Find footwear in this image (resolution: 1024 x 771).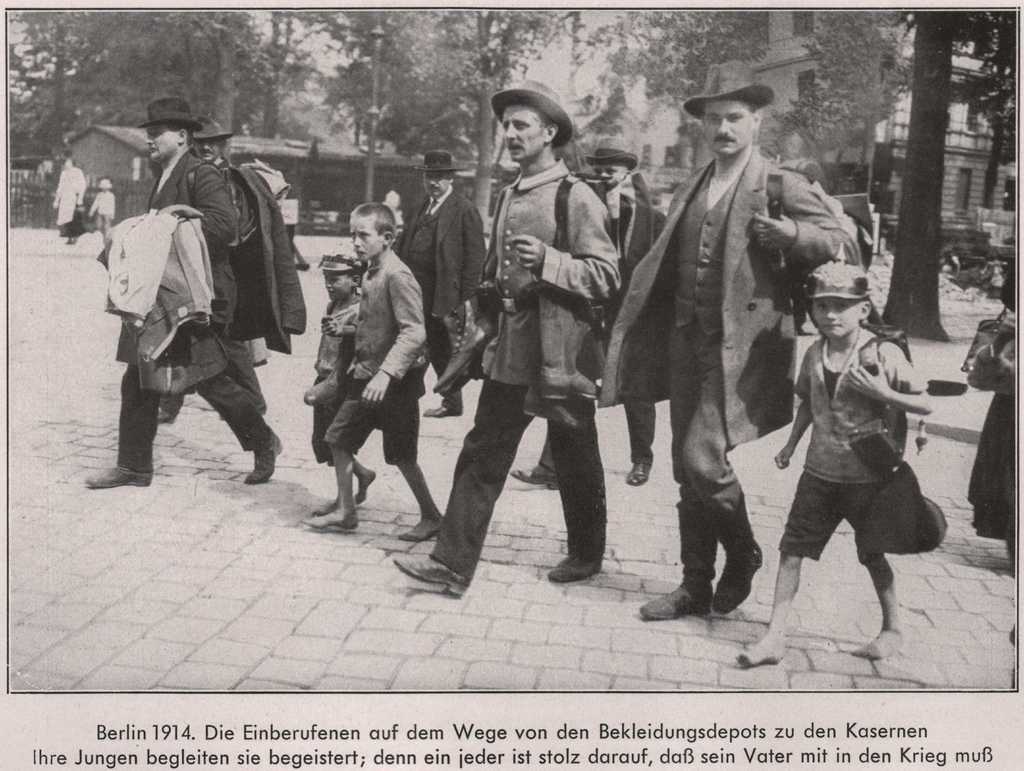
{"x1": 393, "y1": 559, "x2": 469, "y2": 596}.
